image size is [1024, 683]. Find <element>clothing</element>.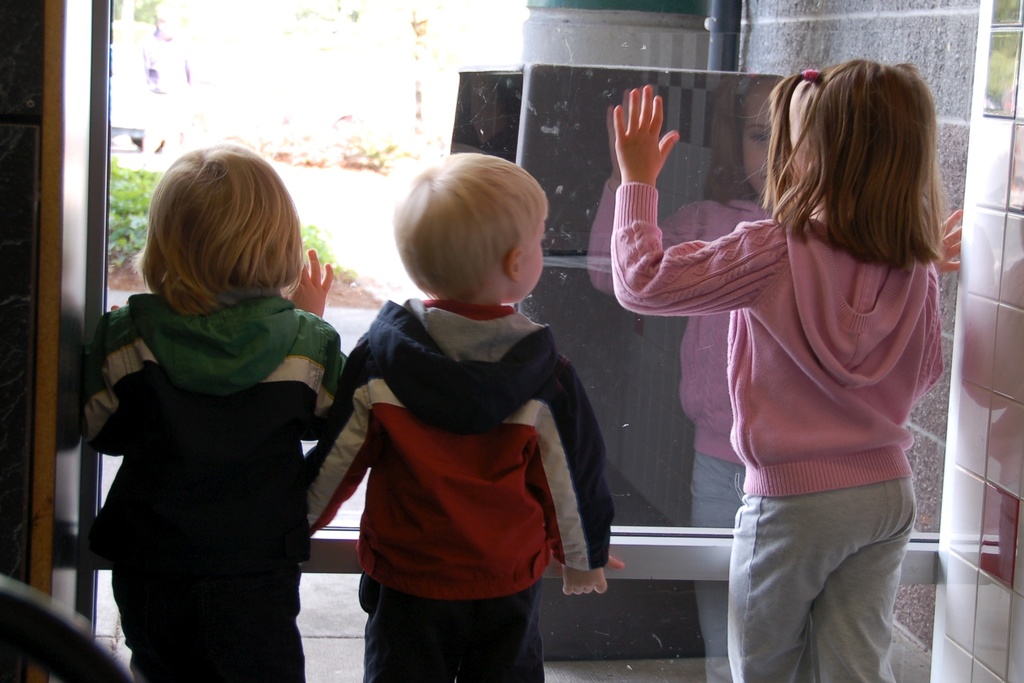
crop(663, 152, 945, 638).
